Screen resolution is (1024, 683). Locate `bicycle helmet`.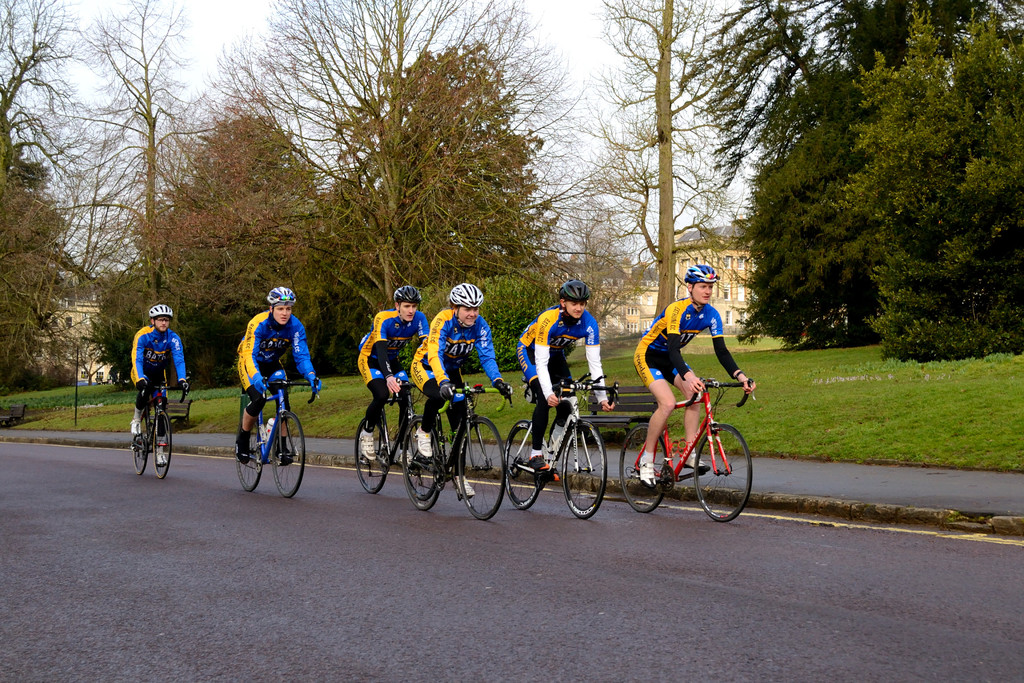
{"left": 148, "top": 304, "right": 173, "bottom": 324}.
